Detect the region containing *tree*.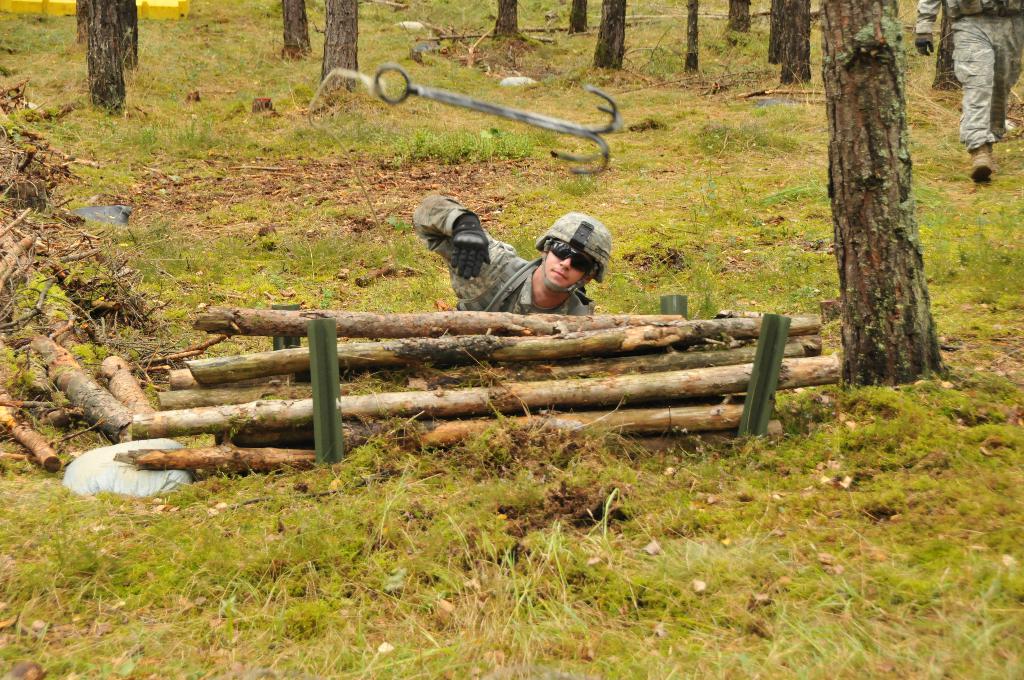
bbox=[780, 0, 815, 82].
